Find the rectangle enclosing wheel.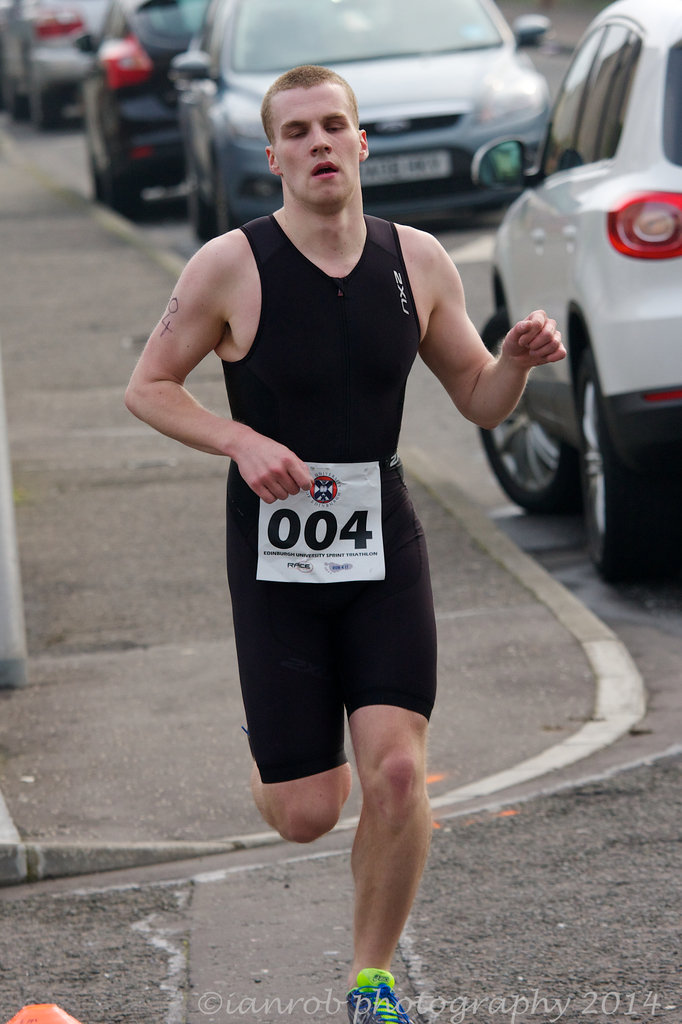
477,308,582,513.
